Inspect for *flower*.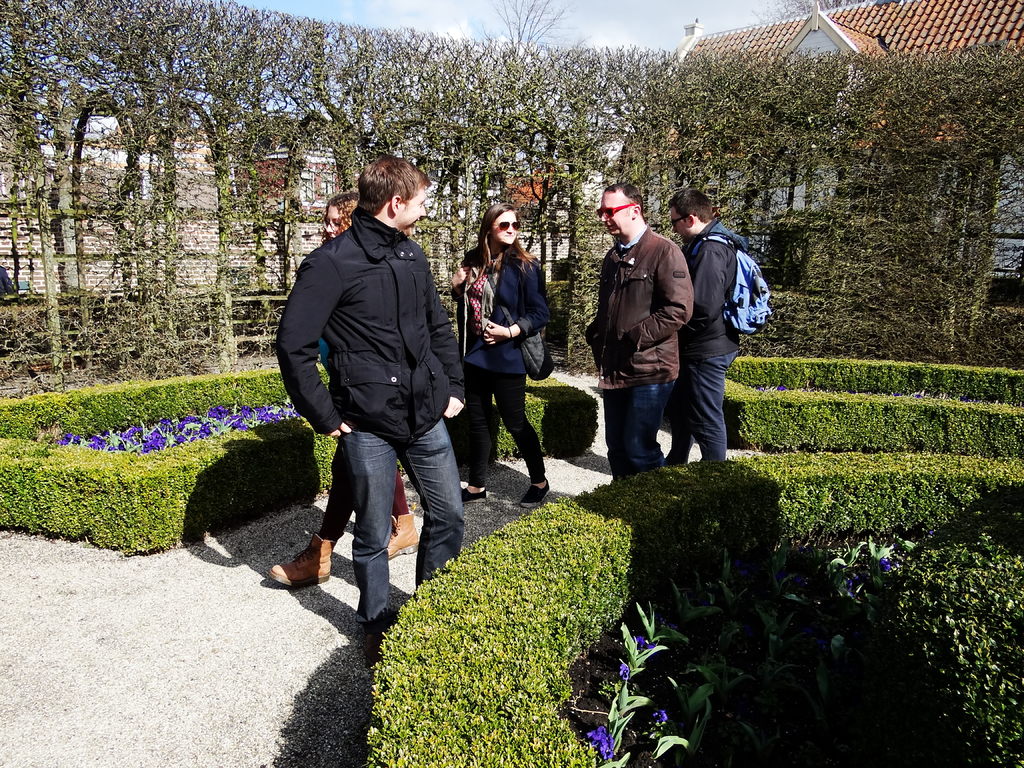
Inspection: box=[588, 727, 613, 757].
